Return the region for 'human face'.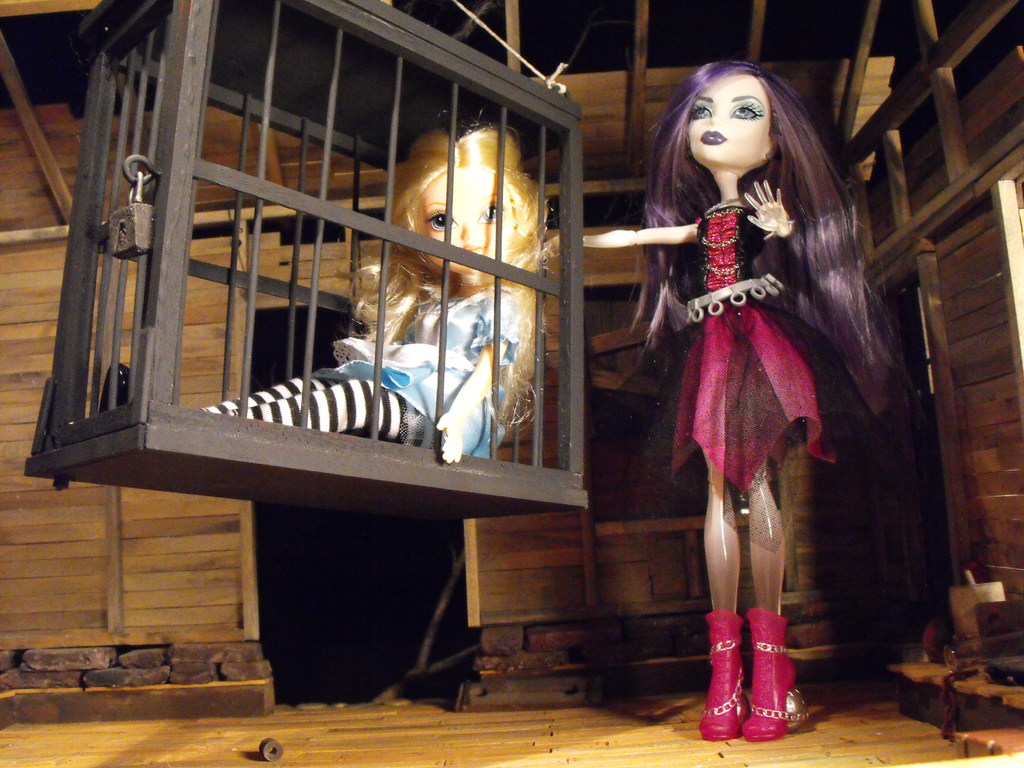
bbox=[689, 79, 773, 171].
